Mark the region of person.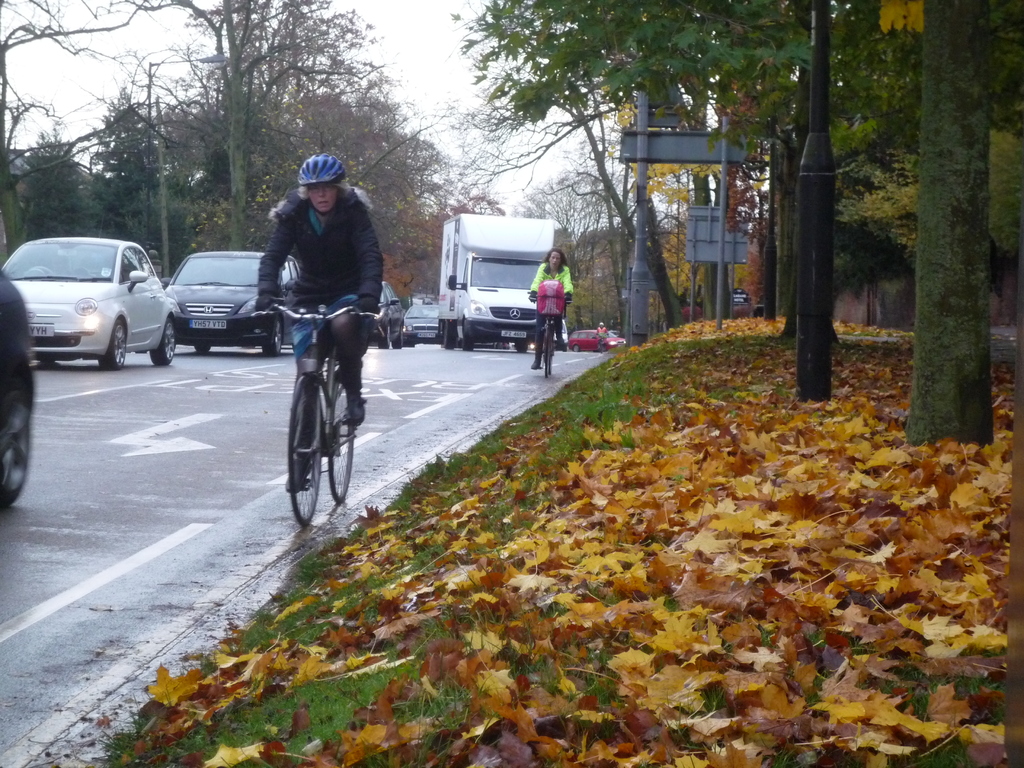
Region: region(529, 249, 580, 365).
